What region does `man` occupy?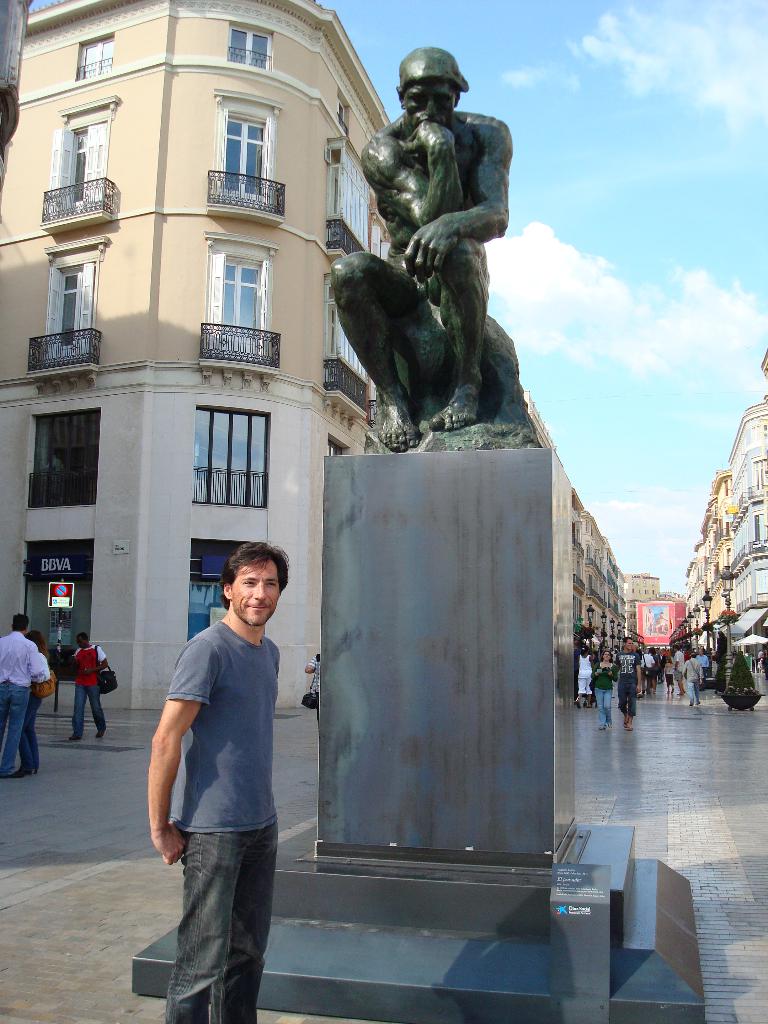
(left=68, top=631, right=109, bottom=745).
